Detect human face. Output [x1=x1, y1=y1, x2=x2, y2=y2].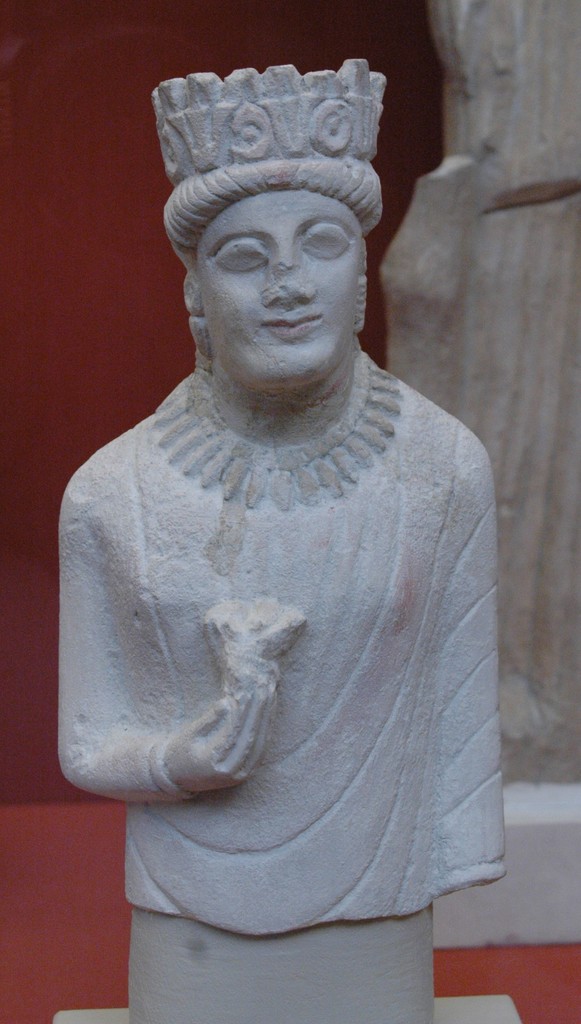
[x1=196, y1=195, x2=364, y2=390].
